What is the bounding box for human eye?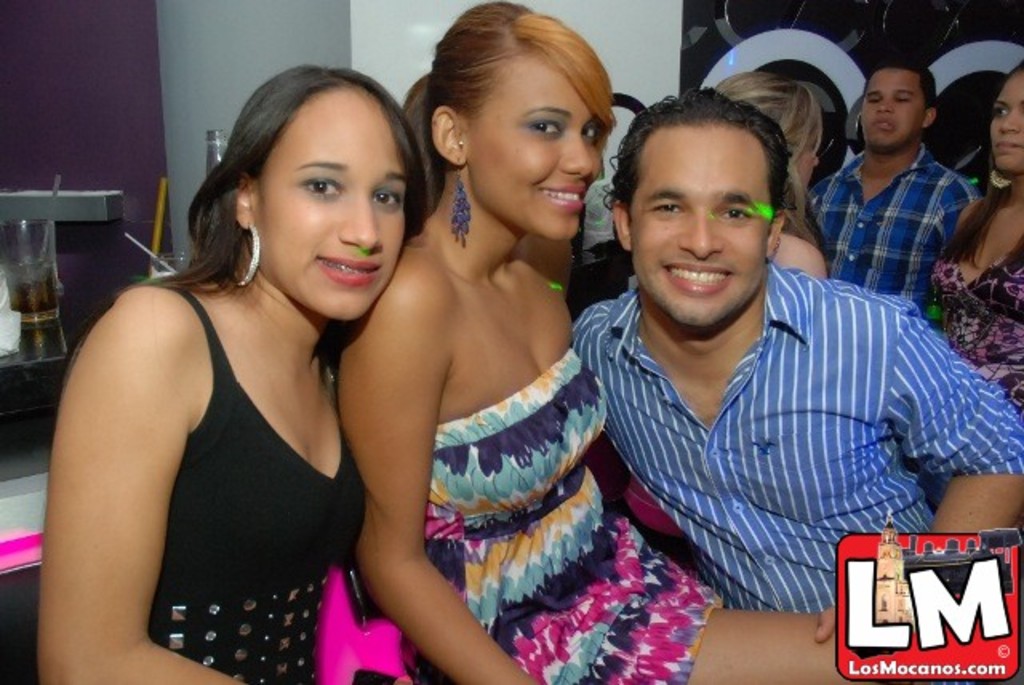
989, 104, 1010, 118.
